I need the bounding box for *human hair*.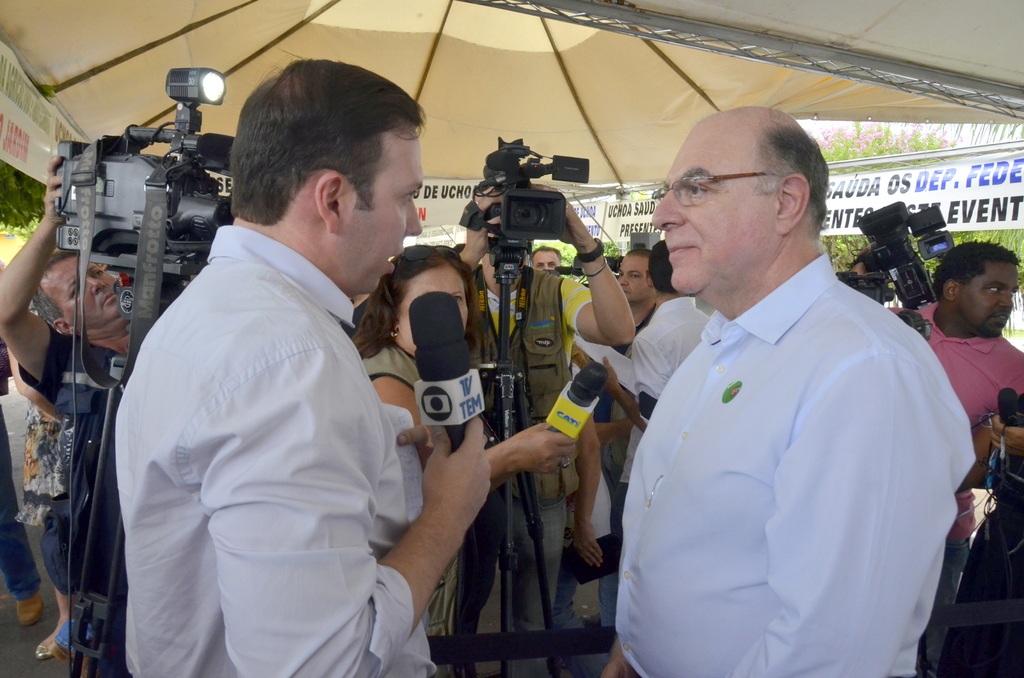
Here it is: 650, 243, 676, 293.
